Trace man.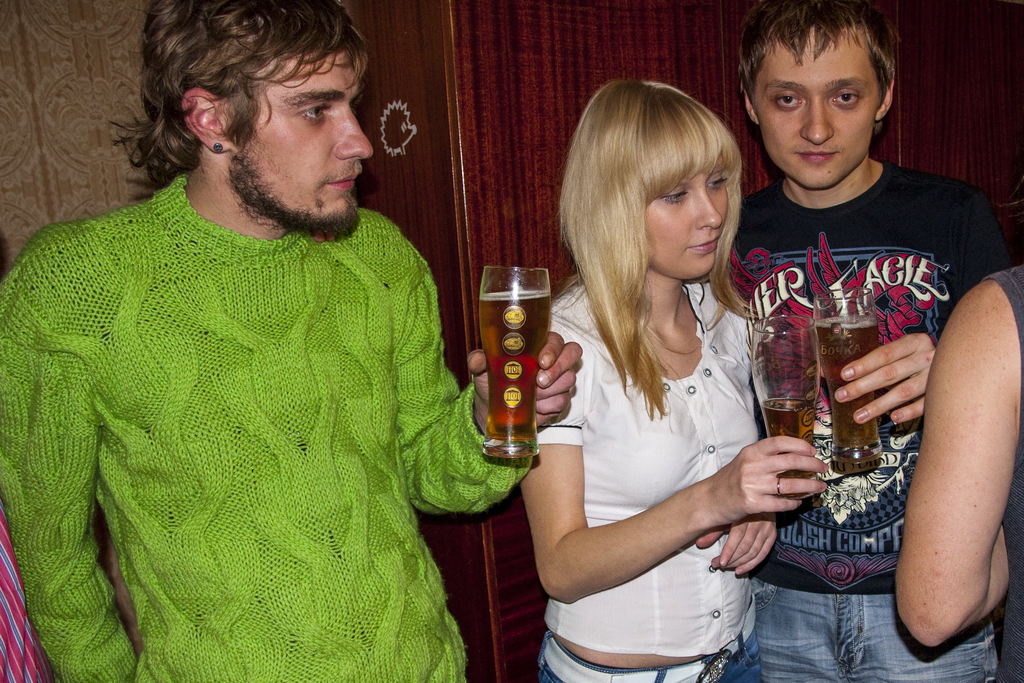
Traced to left=896, top=251, right=1023, bottom=682.
